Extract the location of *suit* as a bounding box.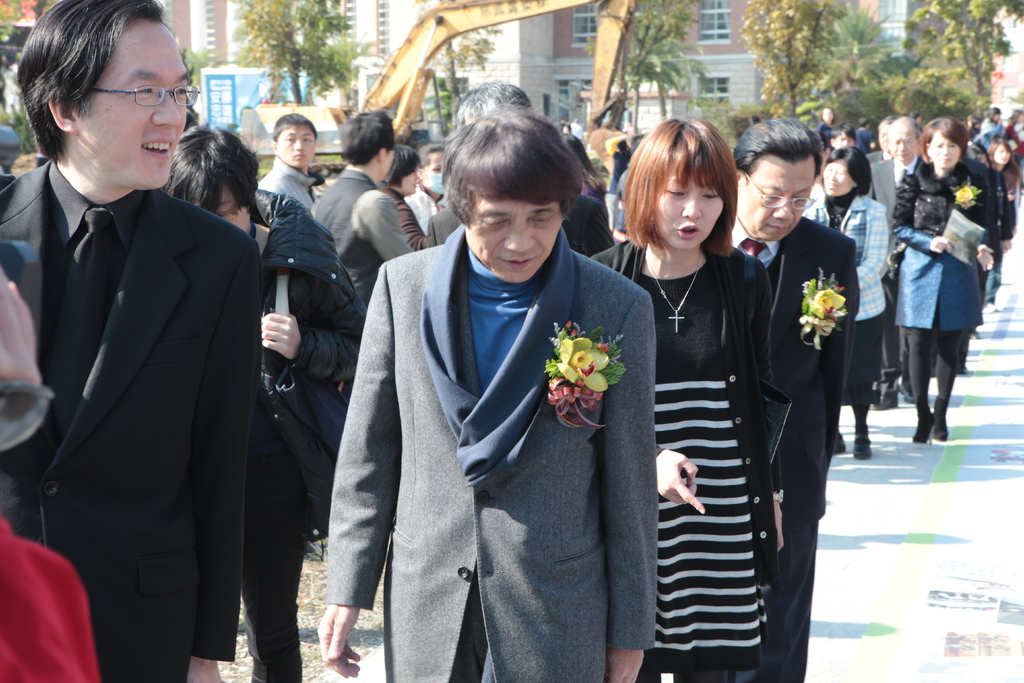
bbox(0, 179, 252, 682).
